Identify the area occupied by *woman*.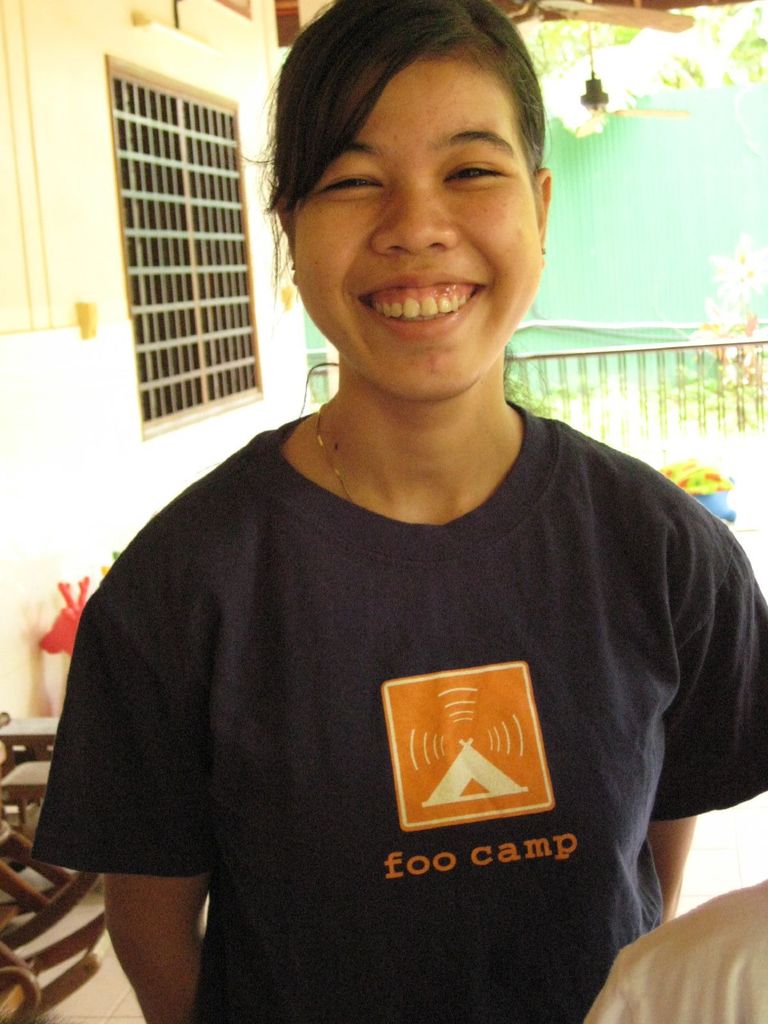
Area: 21 38 767 1023.
